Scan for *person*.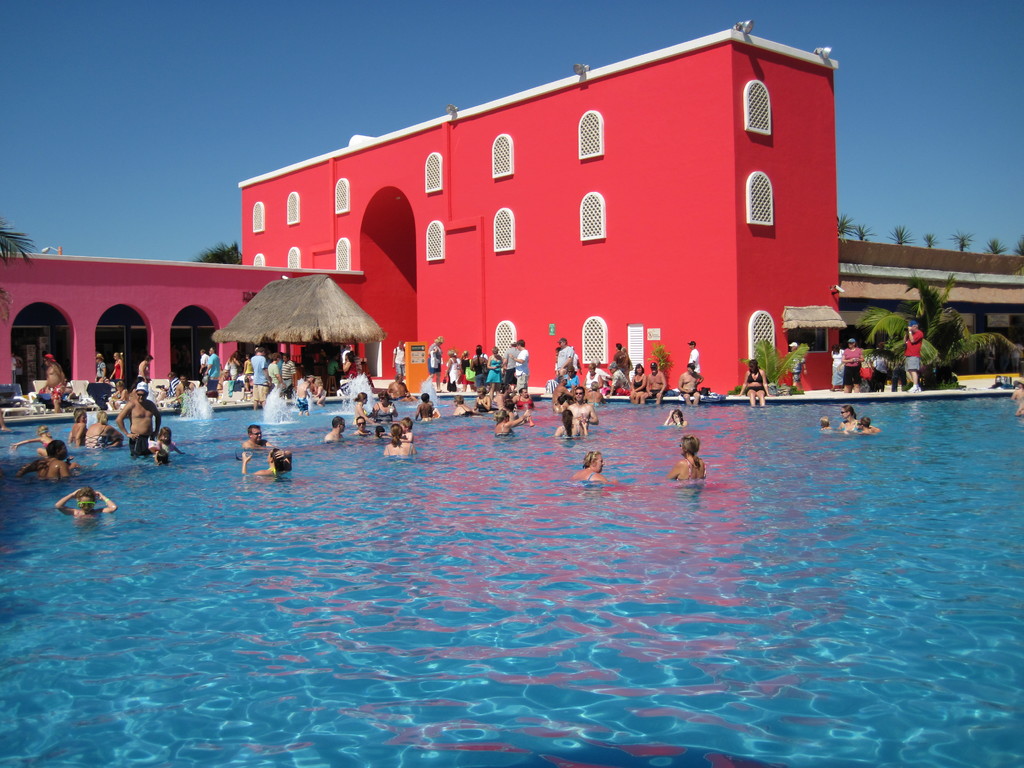
Scan result: [93, 351, 108, 383].
